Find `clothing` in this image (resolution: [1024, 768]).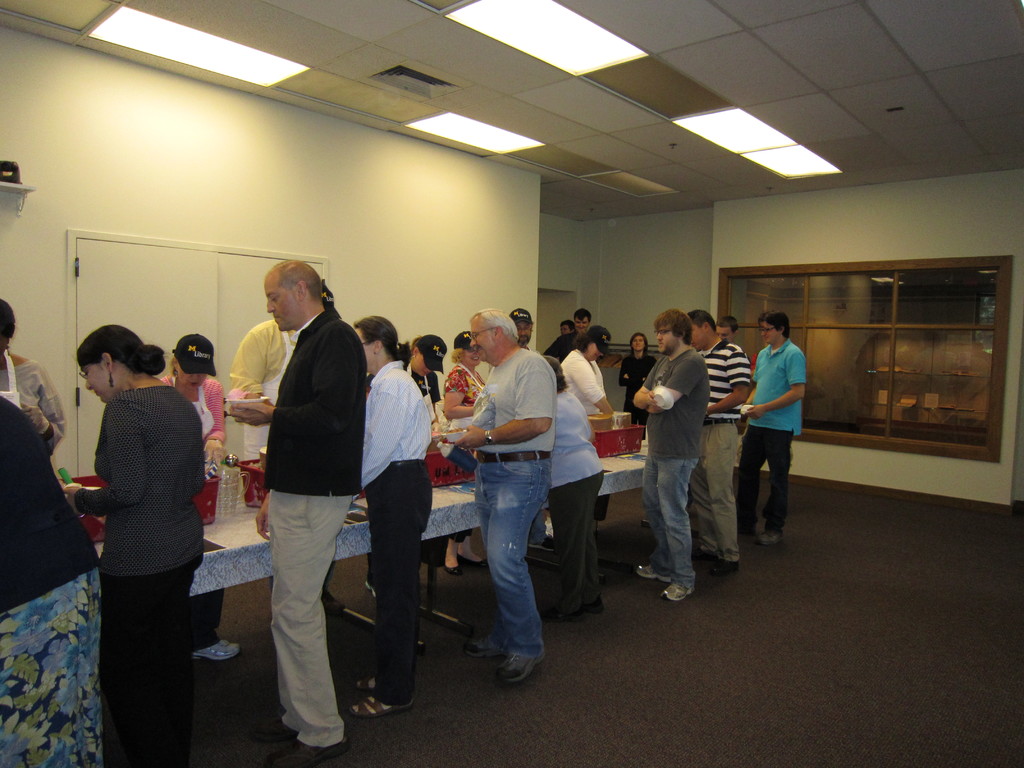
263, 294, 364, 740.
